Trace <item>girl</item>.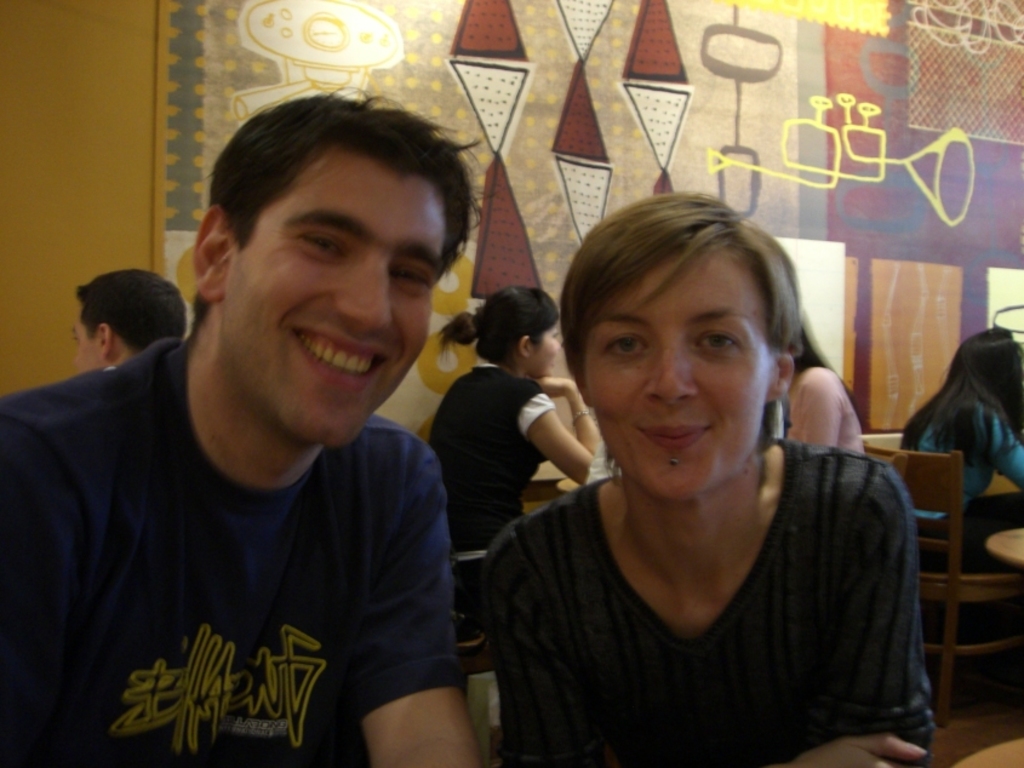
Traced to (x1=905, y1=326, x2=1023, y2=572).
